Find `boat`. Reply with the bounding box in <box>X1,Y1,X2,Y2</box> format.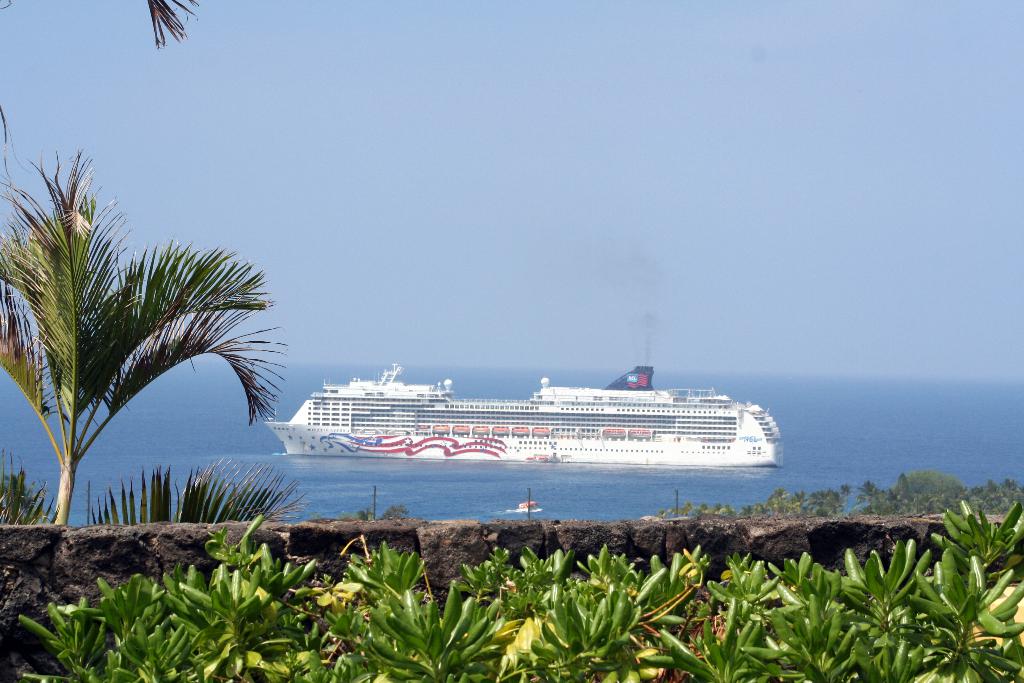
<box>230,340,785,490</box>.
